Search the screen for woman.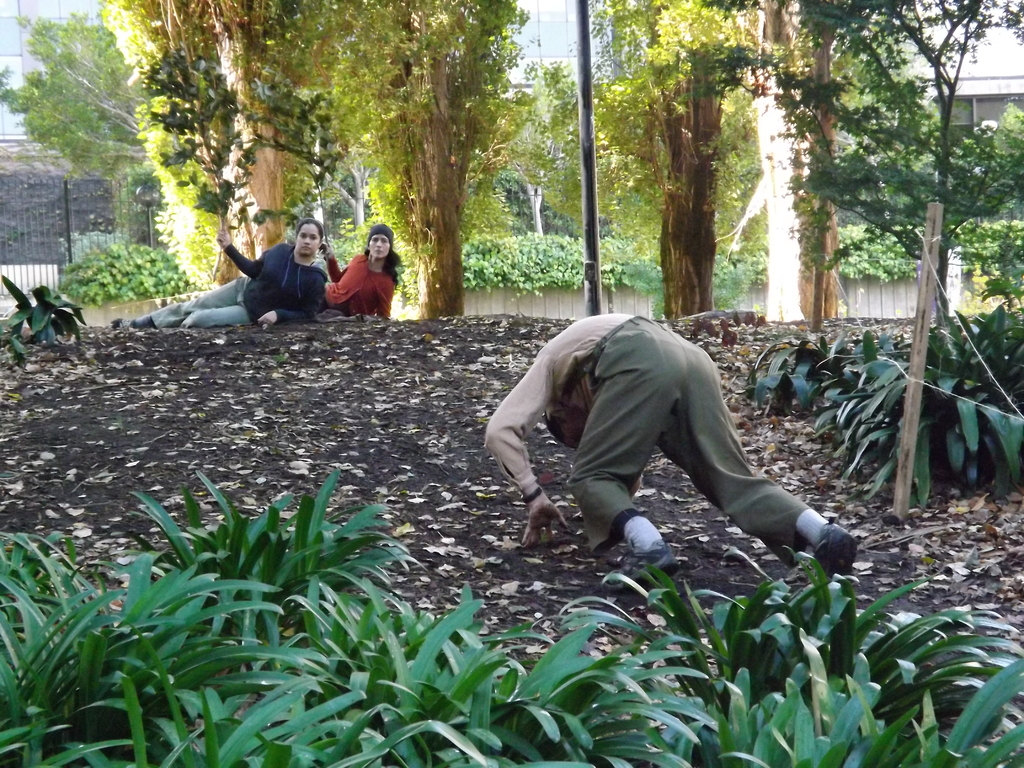
Found at (102,218,330,328).
